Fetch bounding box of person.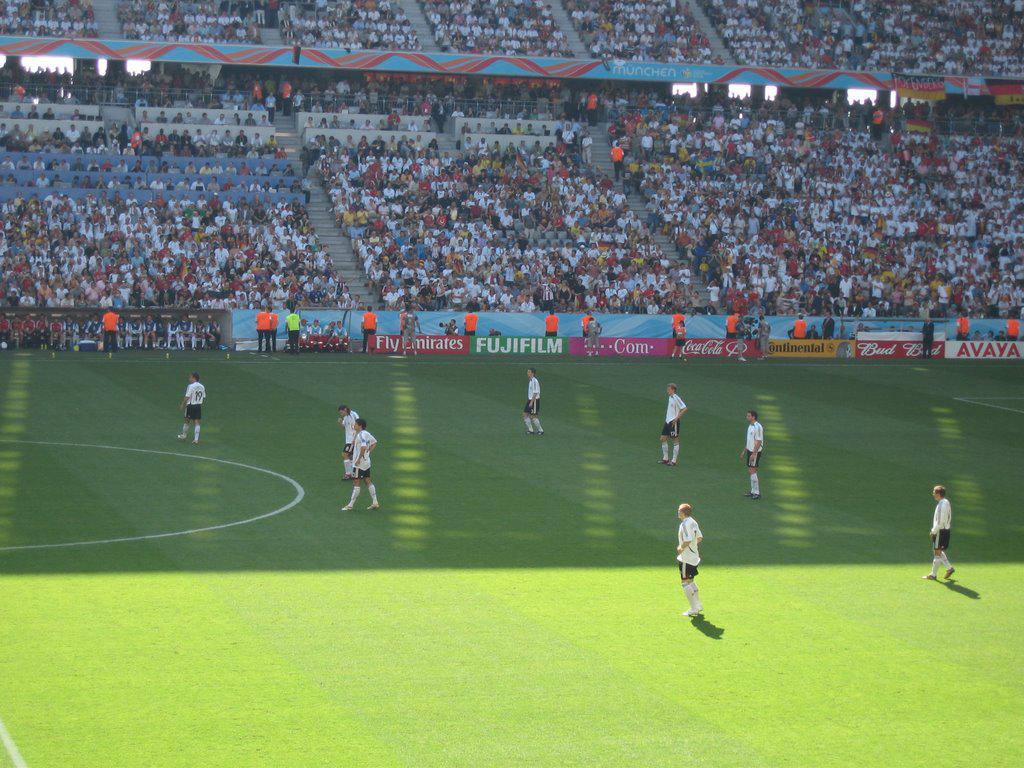
Bbox: box=[758, 321, 772, 358].
